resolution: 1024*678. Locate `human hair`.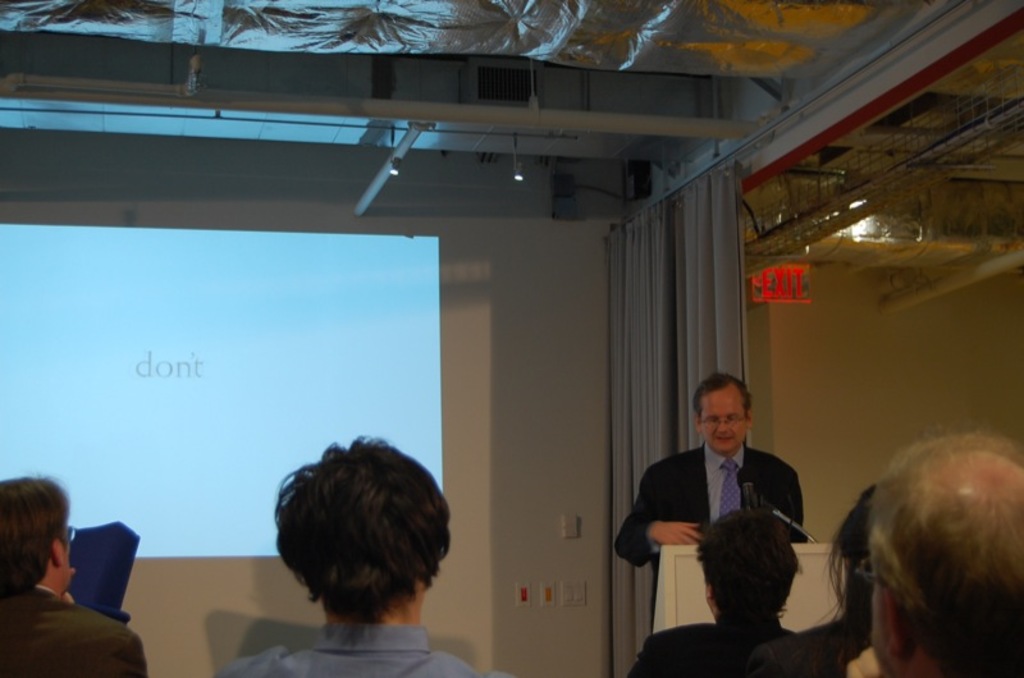
(813, 481, 887, 636).
